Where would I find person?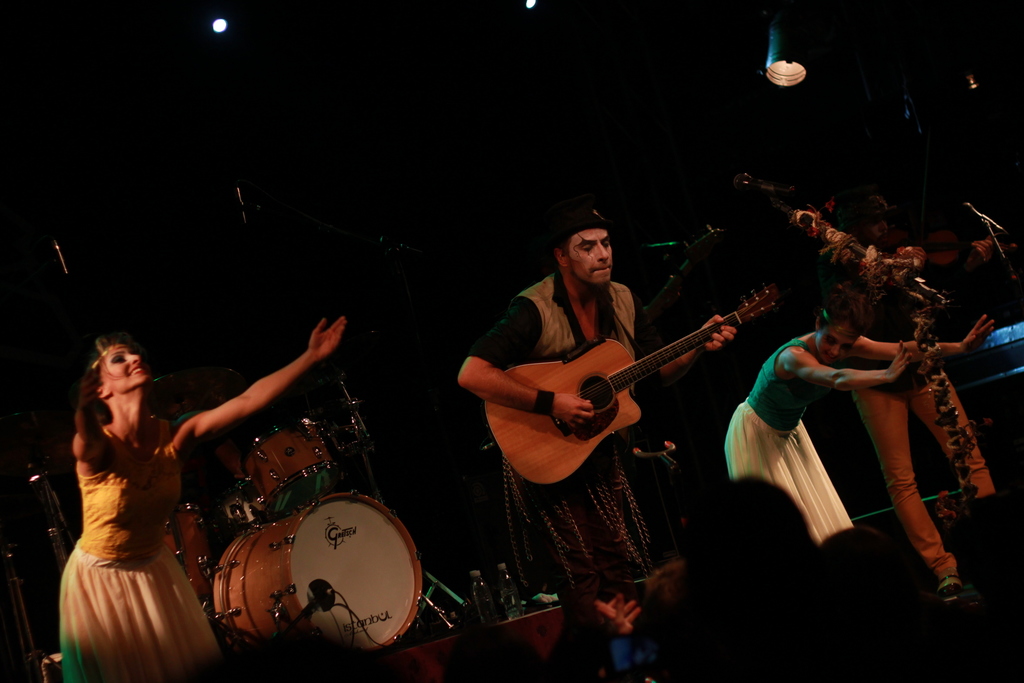
At select_region(458, 204, 735, 609).
